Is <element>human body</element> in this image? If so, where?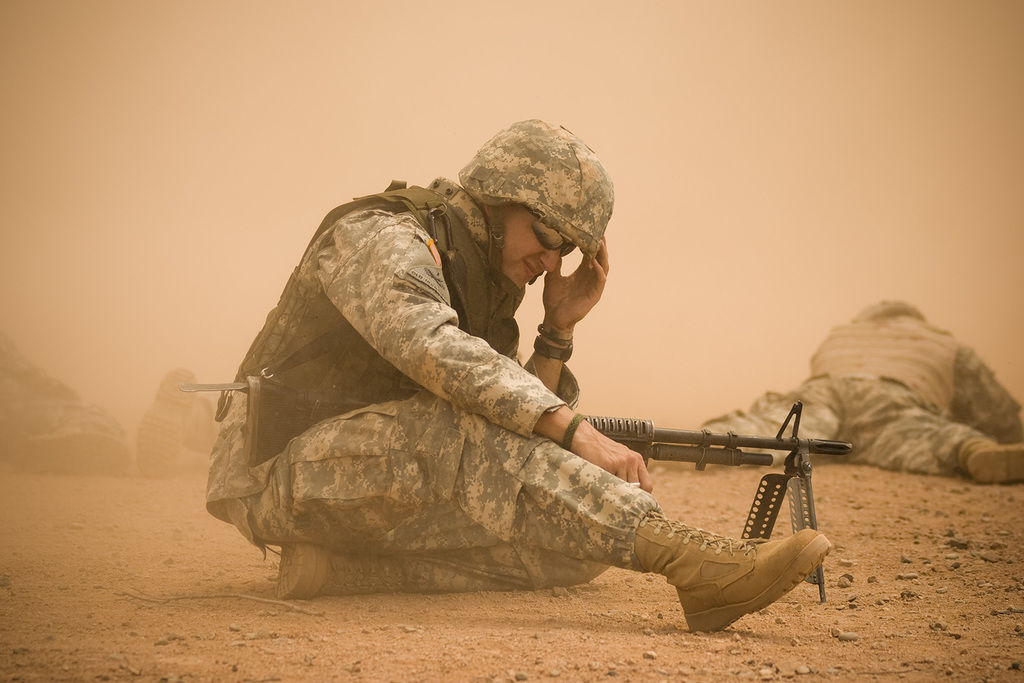
Yes, at pyautogui.locateOnScreen(698, 302, 1023, 487).
